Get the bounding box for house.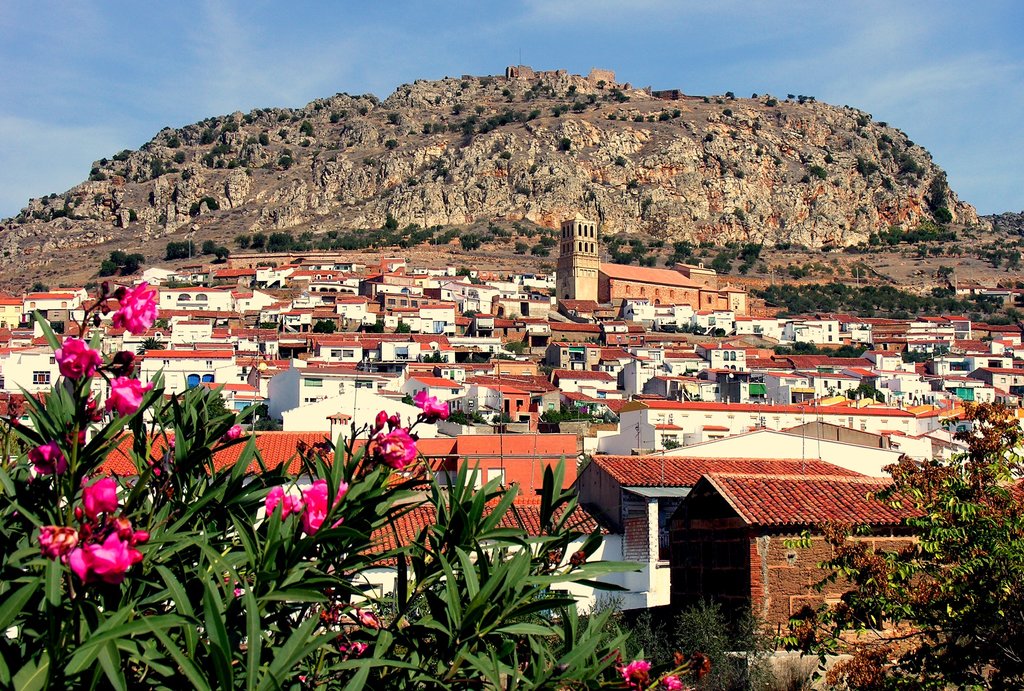
<region>513, 271, 564, 290</region>.
